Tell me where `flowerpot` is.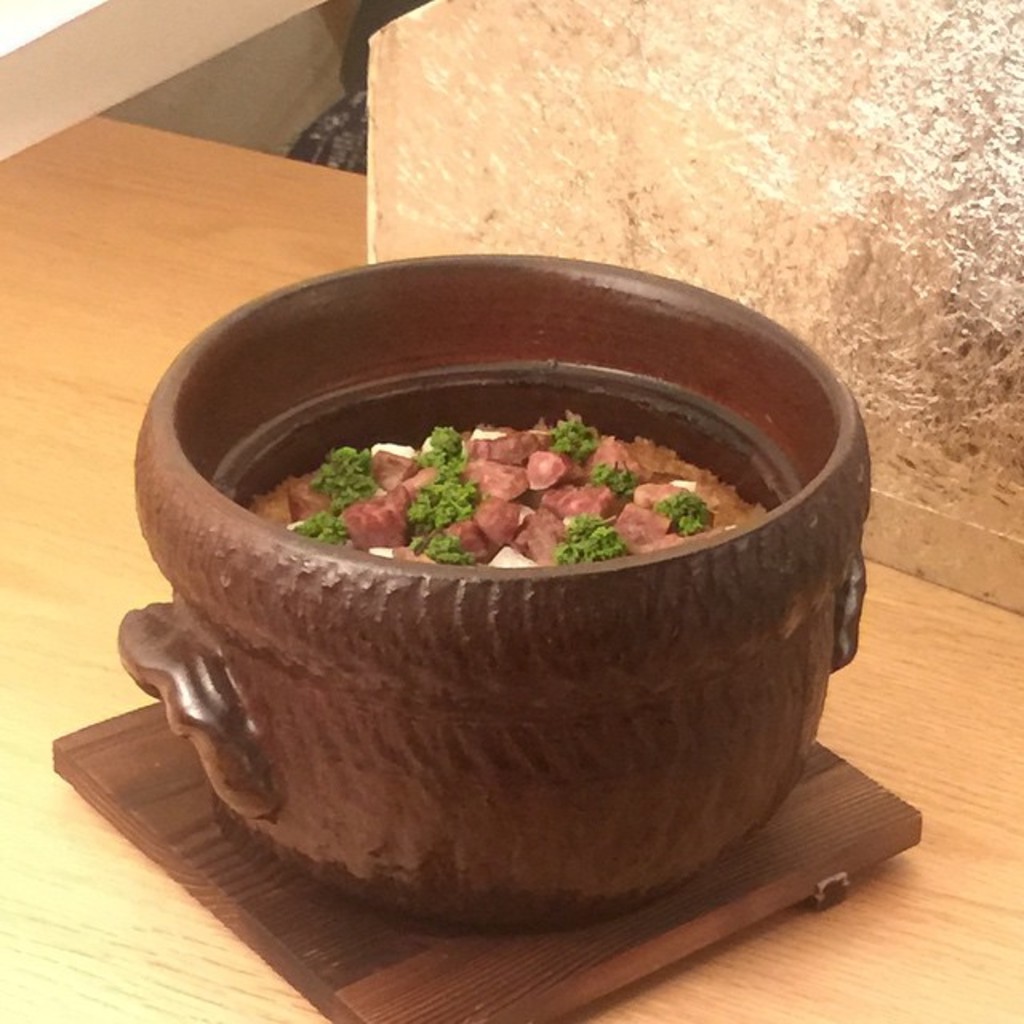
`flowerpot` is at <region>109, 254, 870, 909</region>.
